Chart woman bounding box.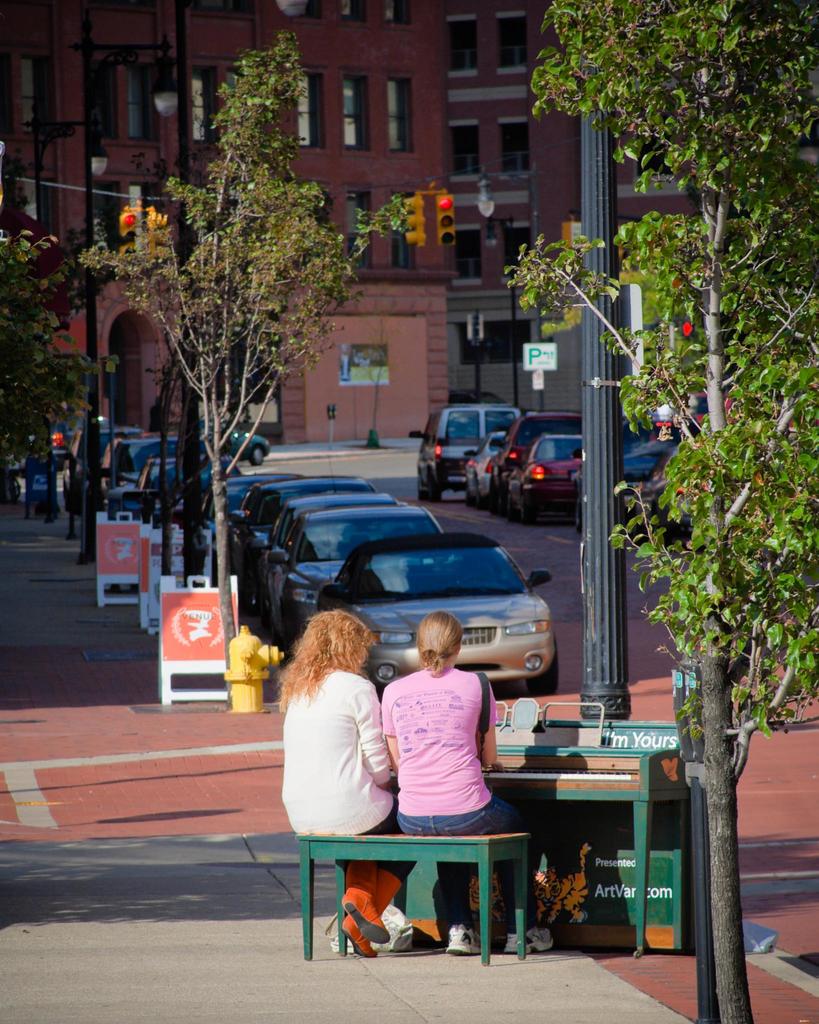
Charted: 274,606,418,958.
